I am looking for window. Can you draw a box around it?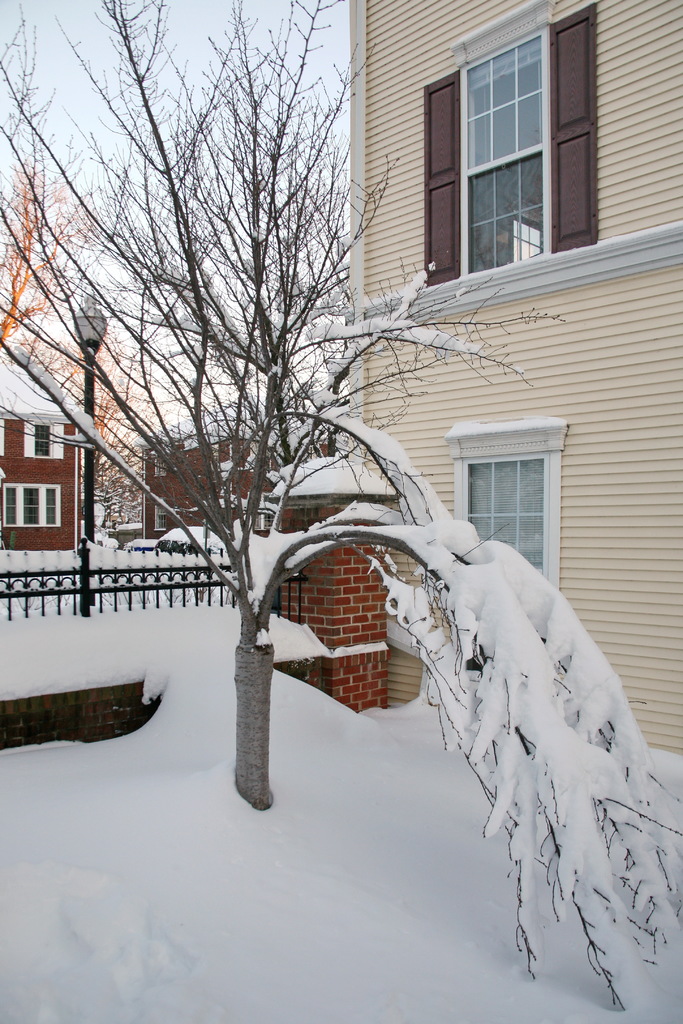
Sure, the bounding box is 153:502:169:532.
